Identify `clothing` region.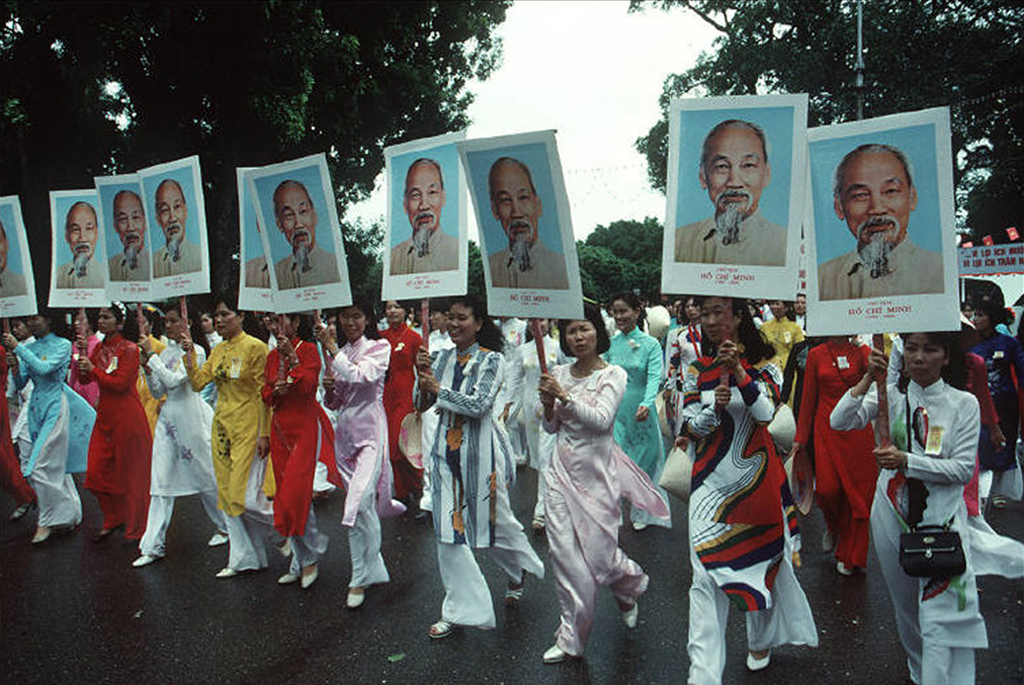
Region: {"x1": 76, "y1": 334, "x2": 150, "y2": 535}.
